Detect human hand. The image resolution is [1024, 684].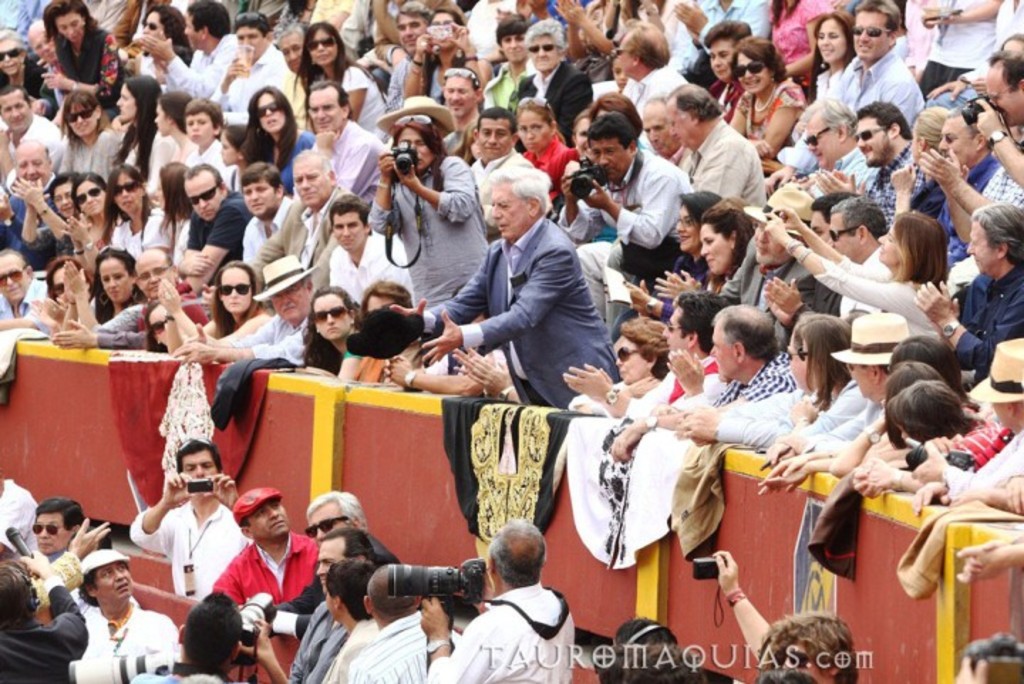
pyautogui.locateOnScreen(26, 296, 54, 328).
